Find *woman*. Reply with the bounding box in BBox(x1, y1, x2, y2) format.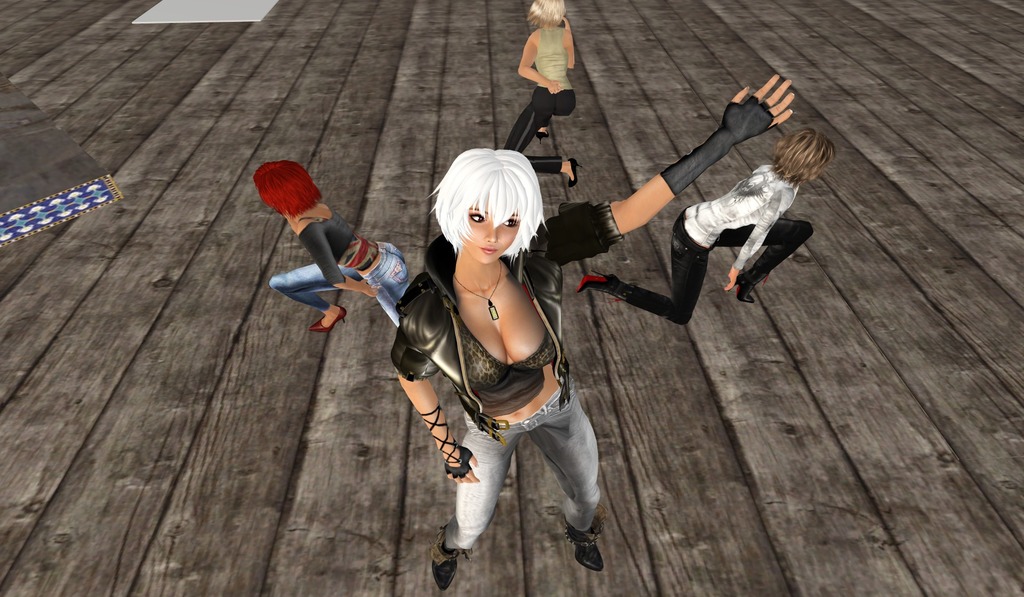
BBox(253, 158, 413, 336).
